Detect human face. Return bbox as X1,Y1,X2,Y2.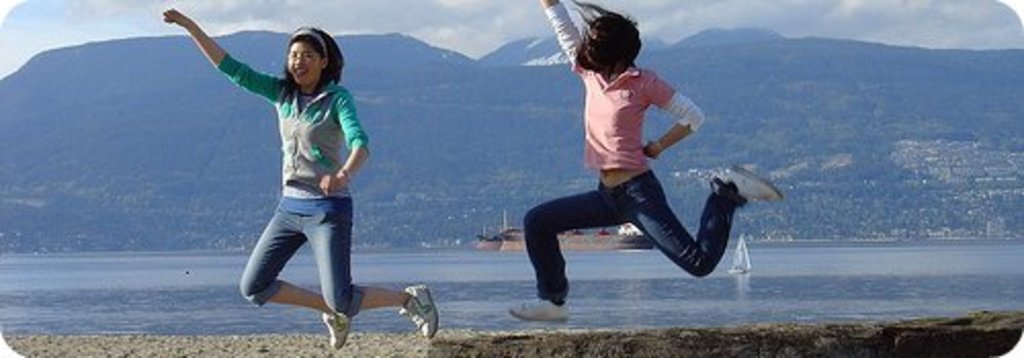
287,49,322,90.
